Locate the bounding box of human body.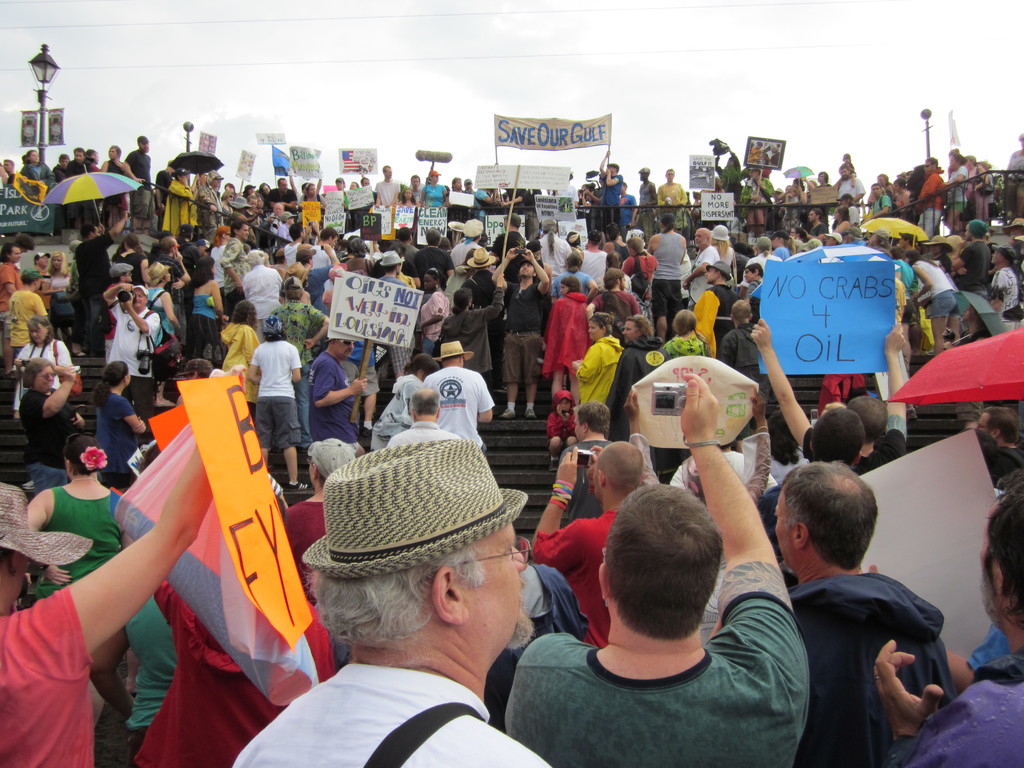
Bounding box: [356, 177, 377, 212].
